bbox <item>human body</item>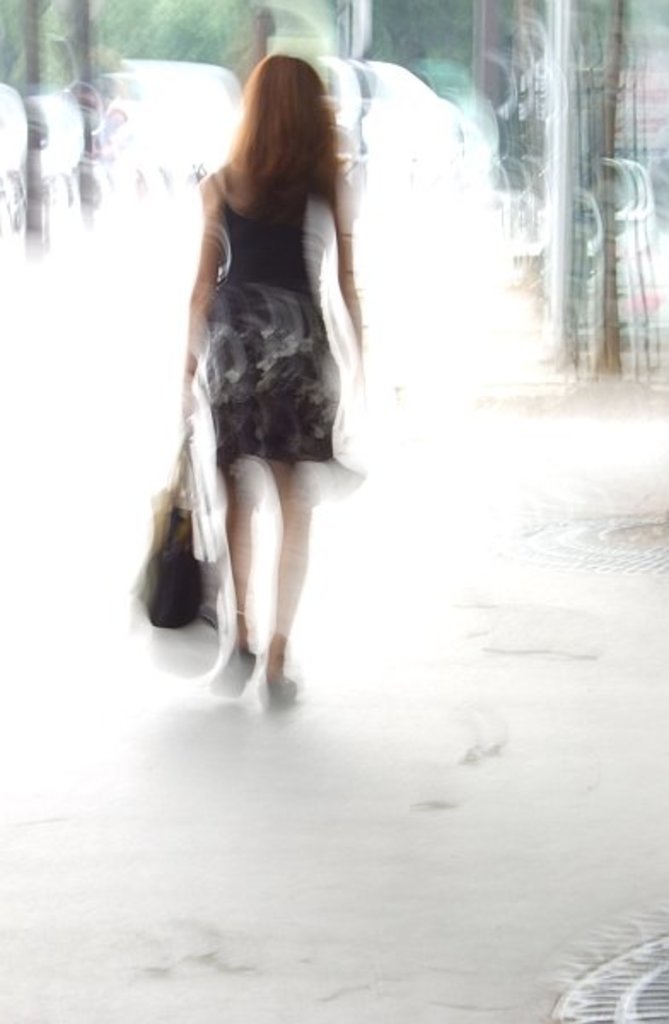
bbox=(119, 104, 527, 742)
